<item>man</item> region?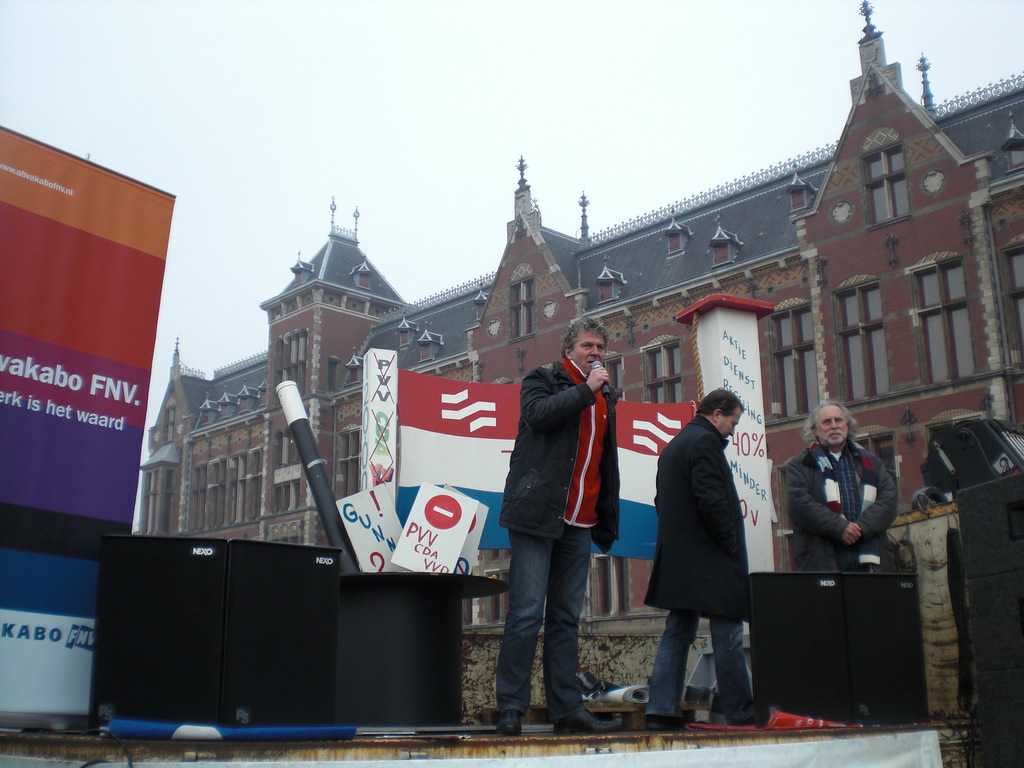
(x1=497, y1=316, x2=621, y2=737)
